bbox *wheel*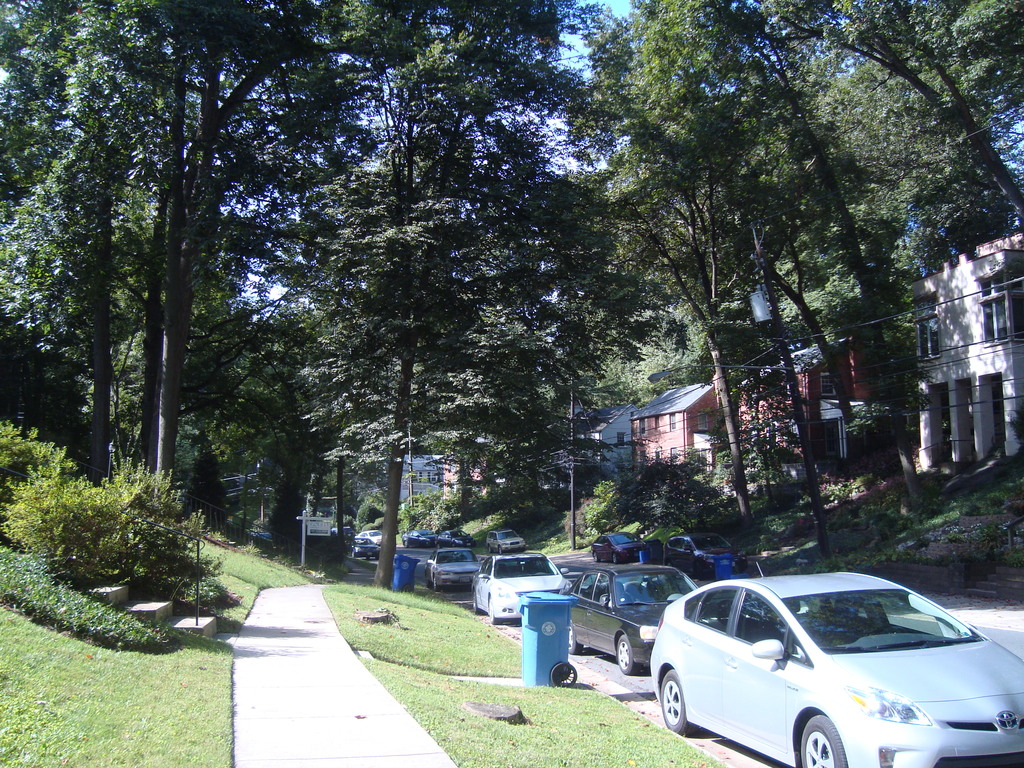
bbox=[484, 594, 502, 627]
